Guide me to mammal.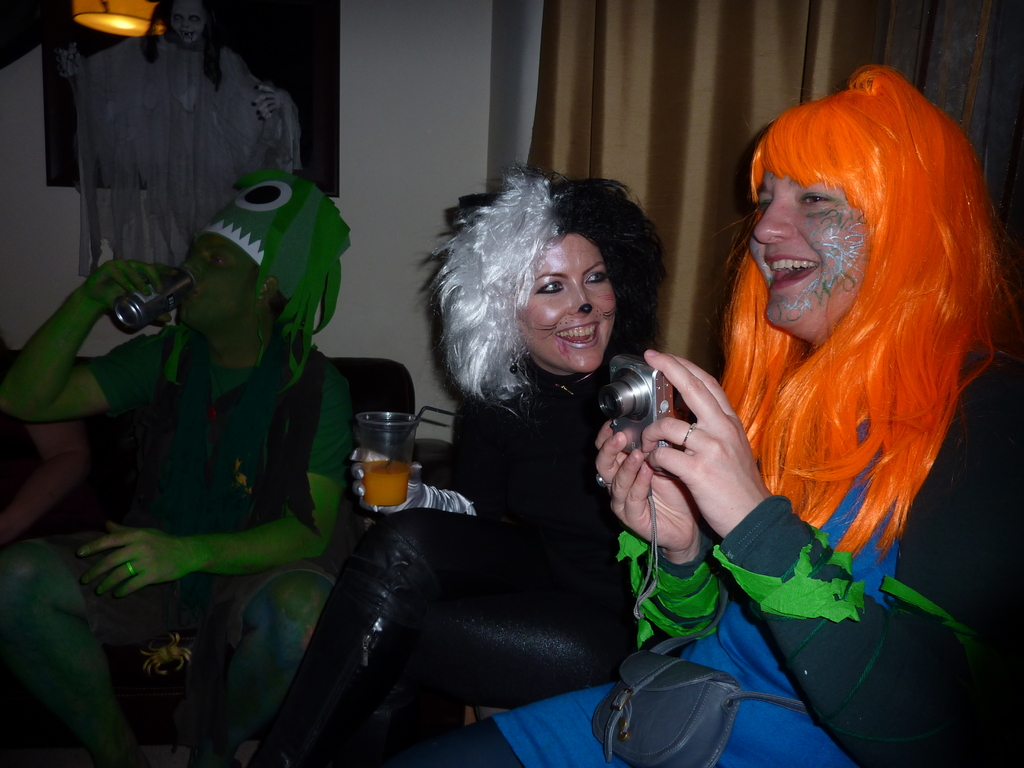
Guidance: crop(600, 58, 1009, 730).
